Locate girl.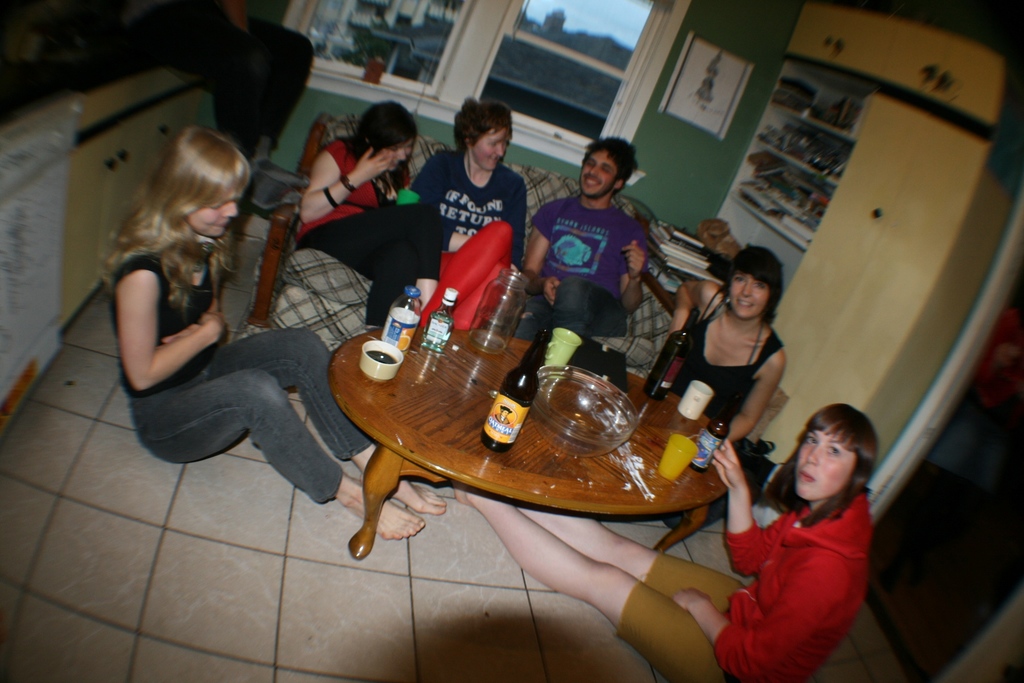
Bounding box: [left=454, top=401, right=871, bottom=682].
